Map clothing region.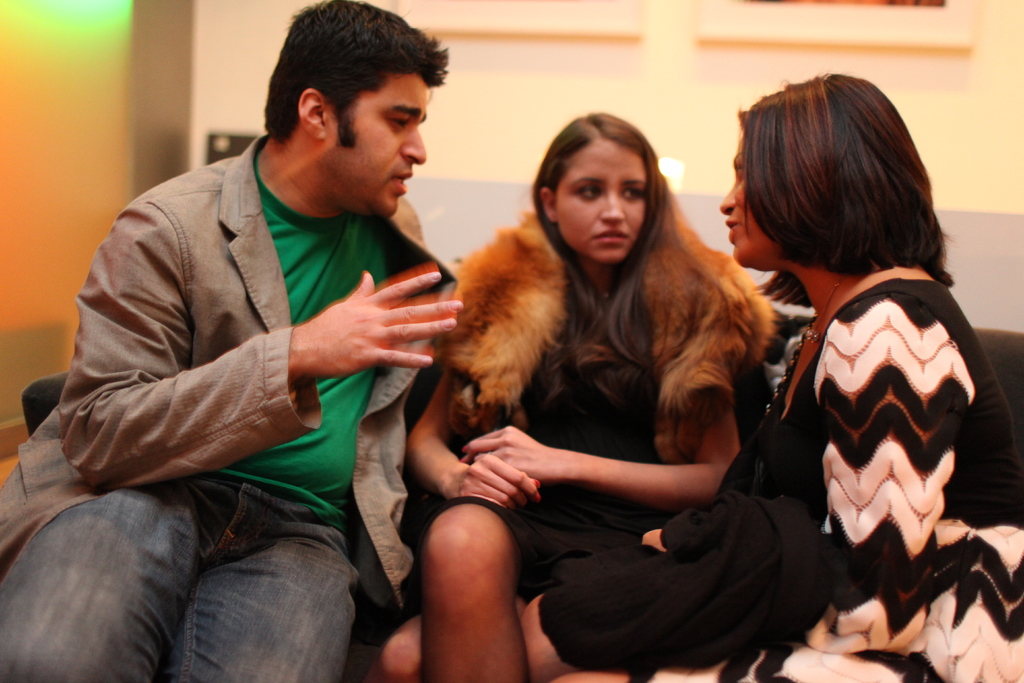
Mapped to (0,131,458,565).
